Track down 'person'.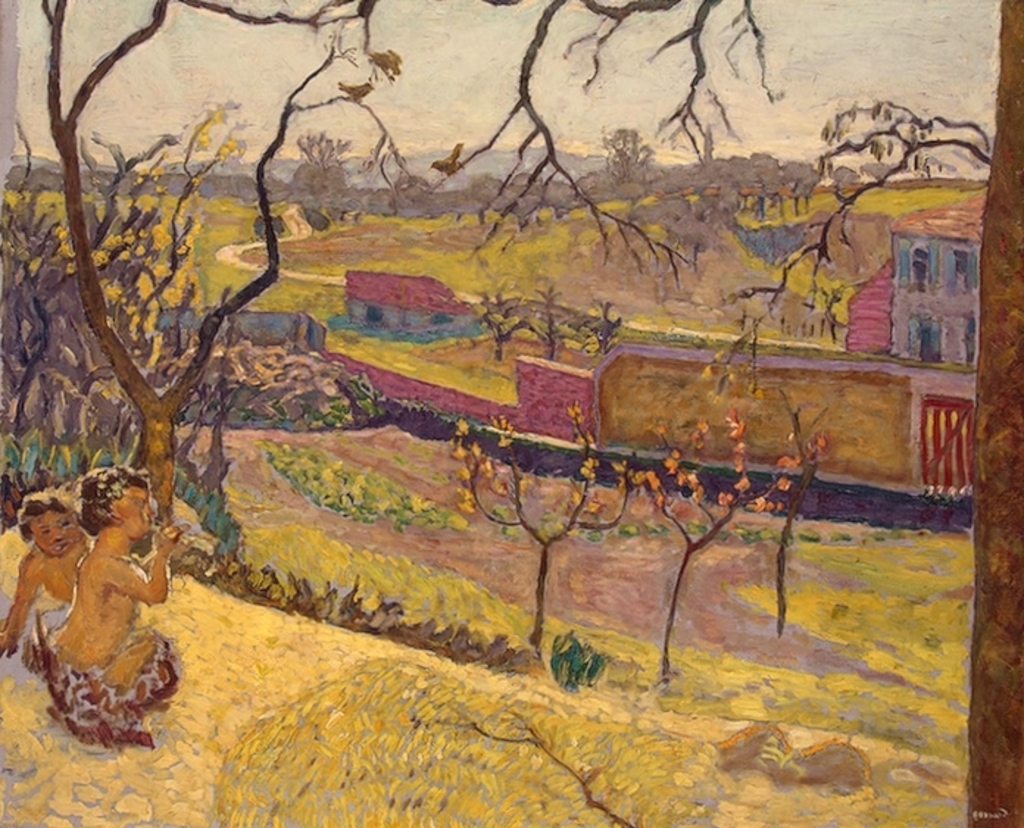
Tracked to (x1=0, y1=493, x2=96, y2=652).
